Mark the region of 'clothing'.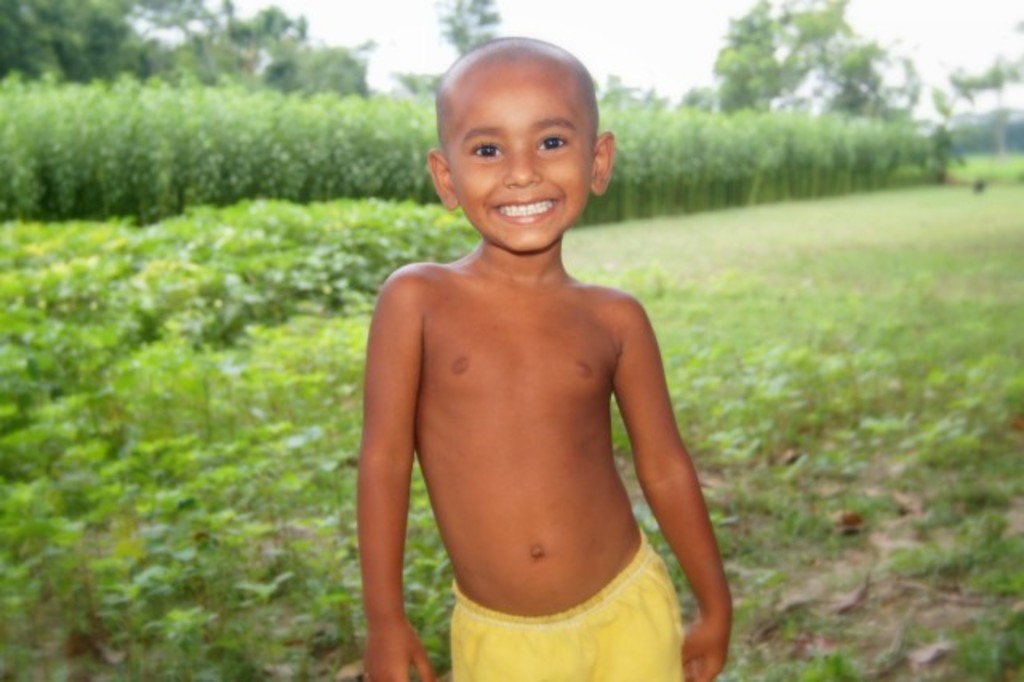
Region: x1=450 y1=528 x2=682 y2=680.
